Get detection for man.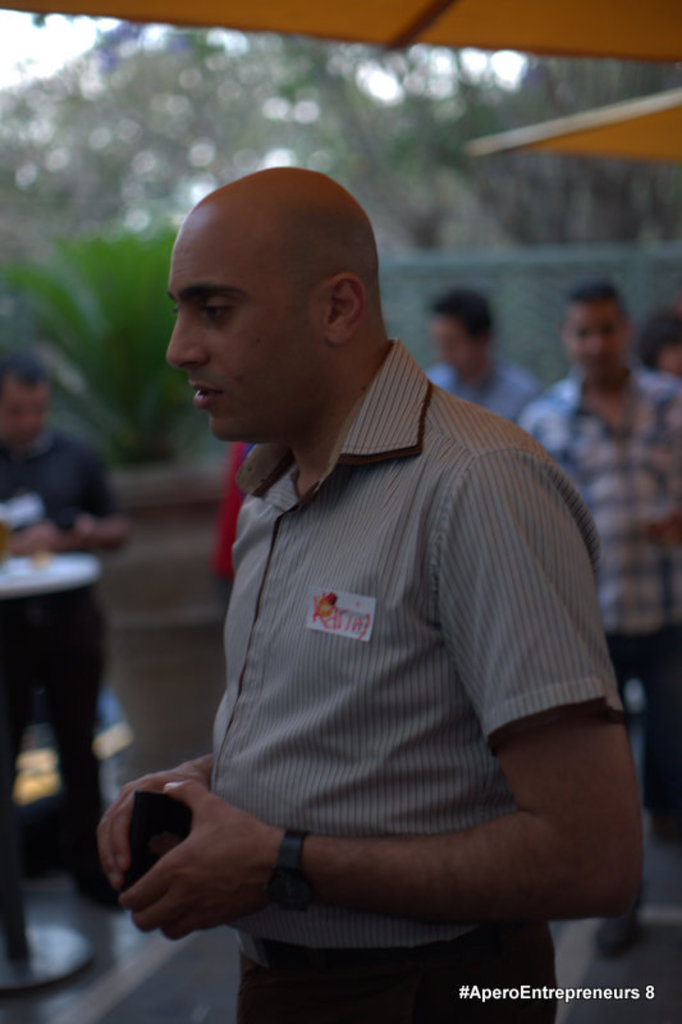
Detection: (x1=523, y1=275, x2=681, y2=952).
